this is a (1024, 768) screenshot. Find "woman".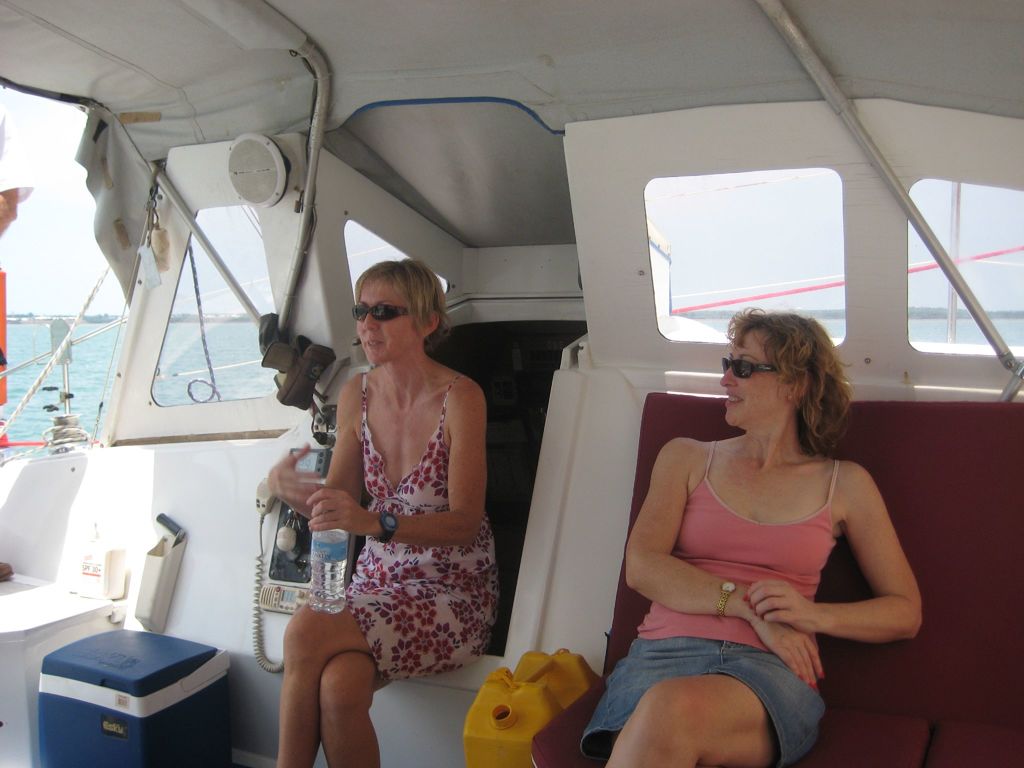
Bounding box: crop(268, 218, 513, 733).
